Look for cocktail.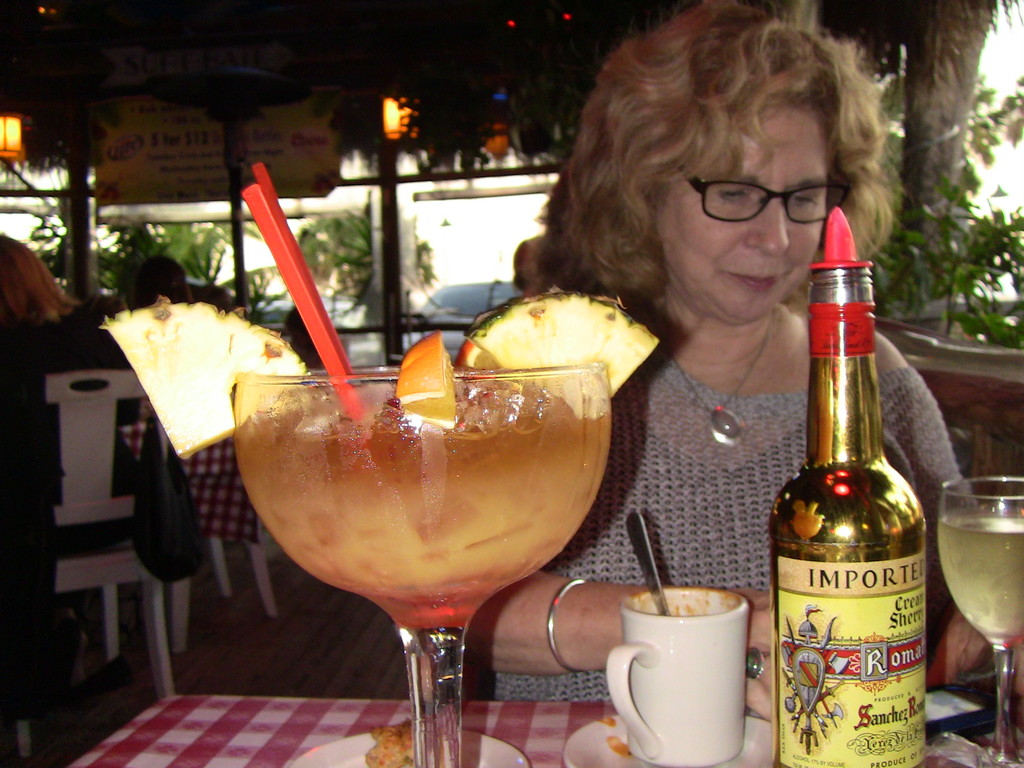
Found: (100, 297, 657, 767).
